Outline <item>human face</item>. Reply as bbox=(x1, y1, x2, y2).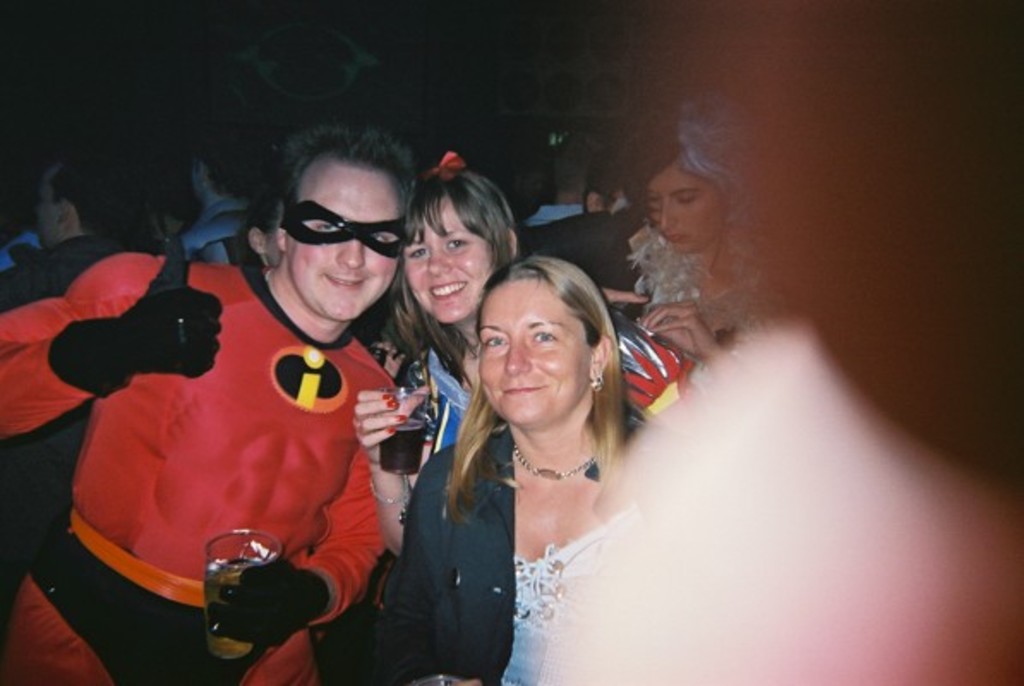
bbox=(398, 196, 491, 324).
